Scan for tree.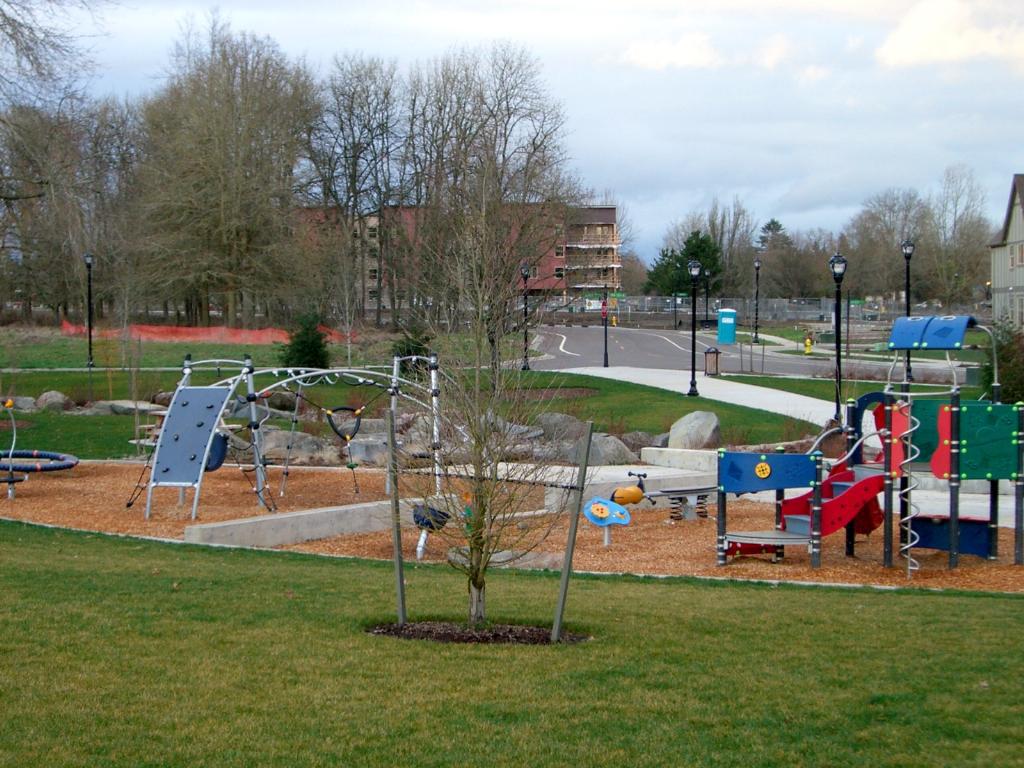
Scan result: rect(633, 226, 723, 297).
